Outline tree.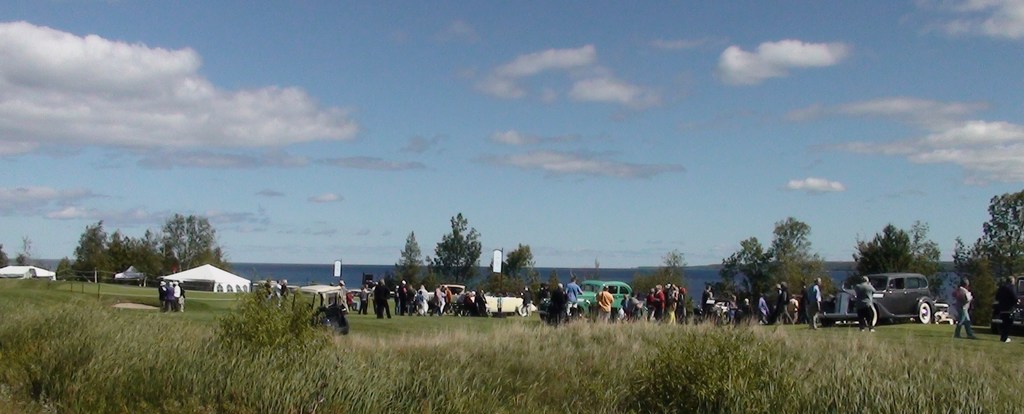
Outline: {"x1": 714, "y1": 234, "x2": 779, "y2": 310}.
